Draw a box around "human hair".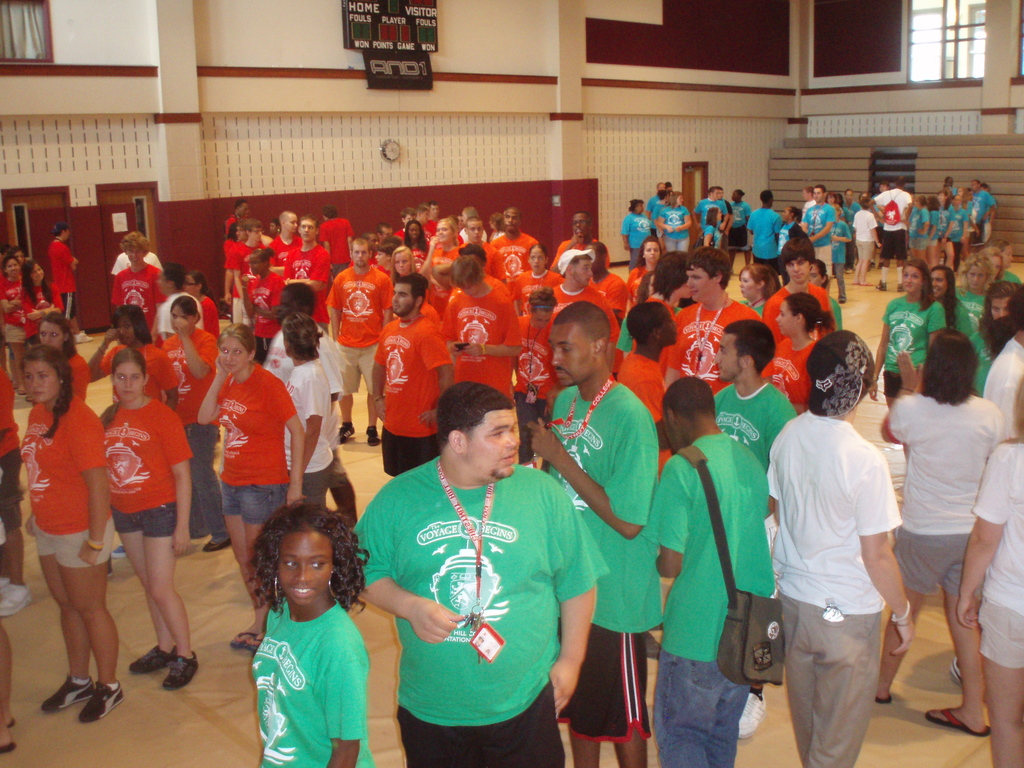
(554,298,612,365).
